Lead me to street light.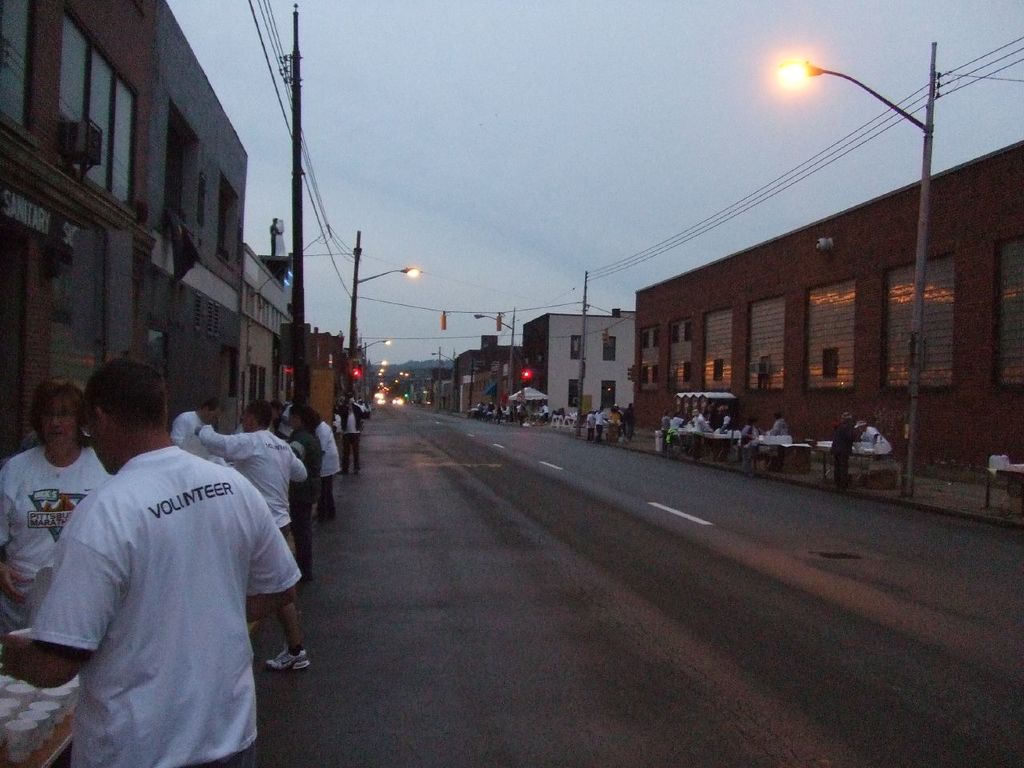
Lead to <bbox>368, 356, 390, 365</bbox>.
